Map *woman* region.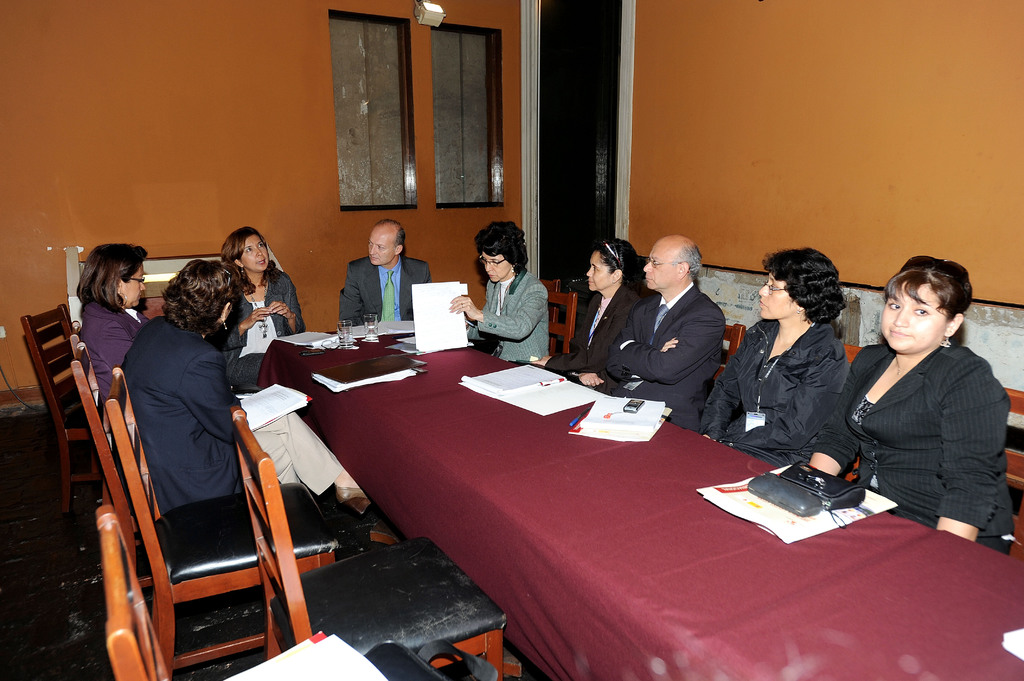
Mapped to 212 234 306 390.
